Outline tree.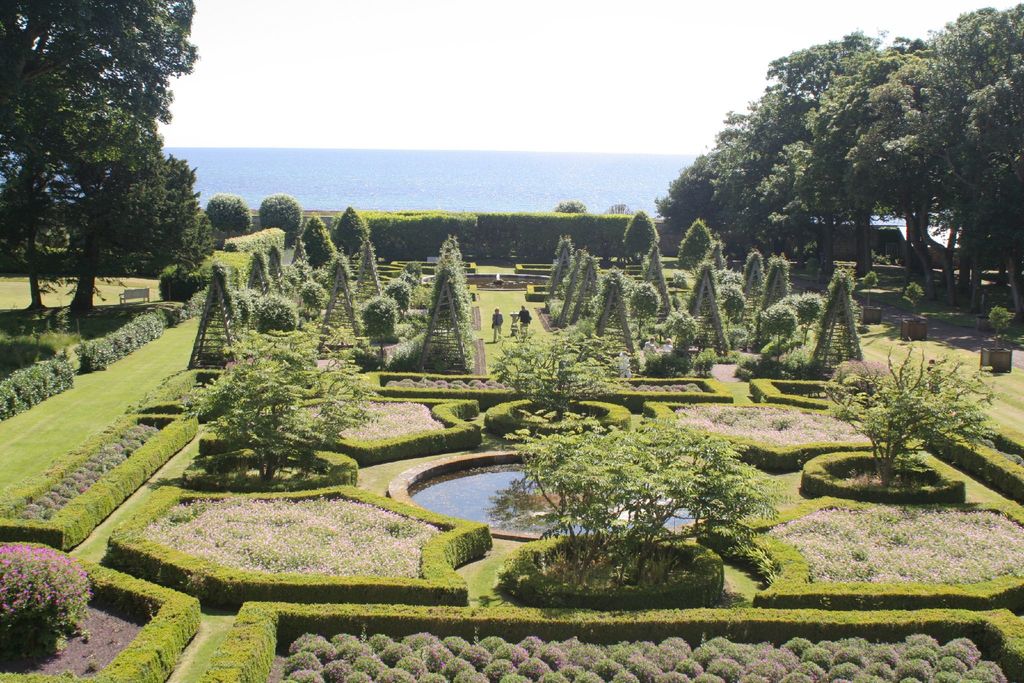
Outline: locate(600, 259, 657, 364).
